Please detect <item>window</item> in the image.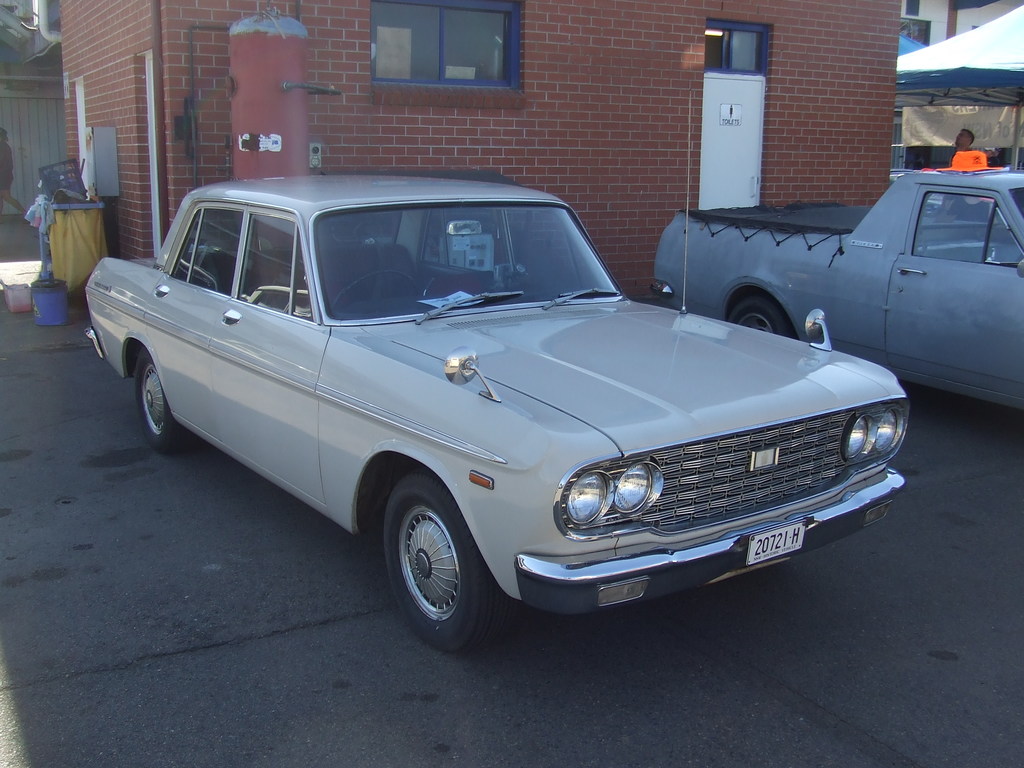
(left=371, top=0, right=528, bottom=109).
